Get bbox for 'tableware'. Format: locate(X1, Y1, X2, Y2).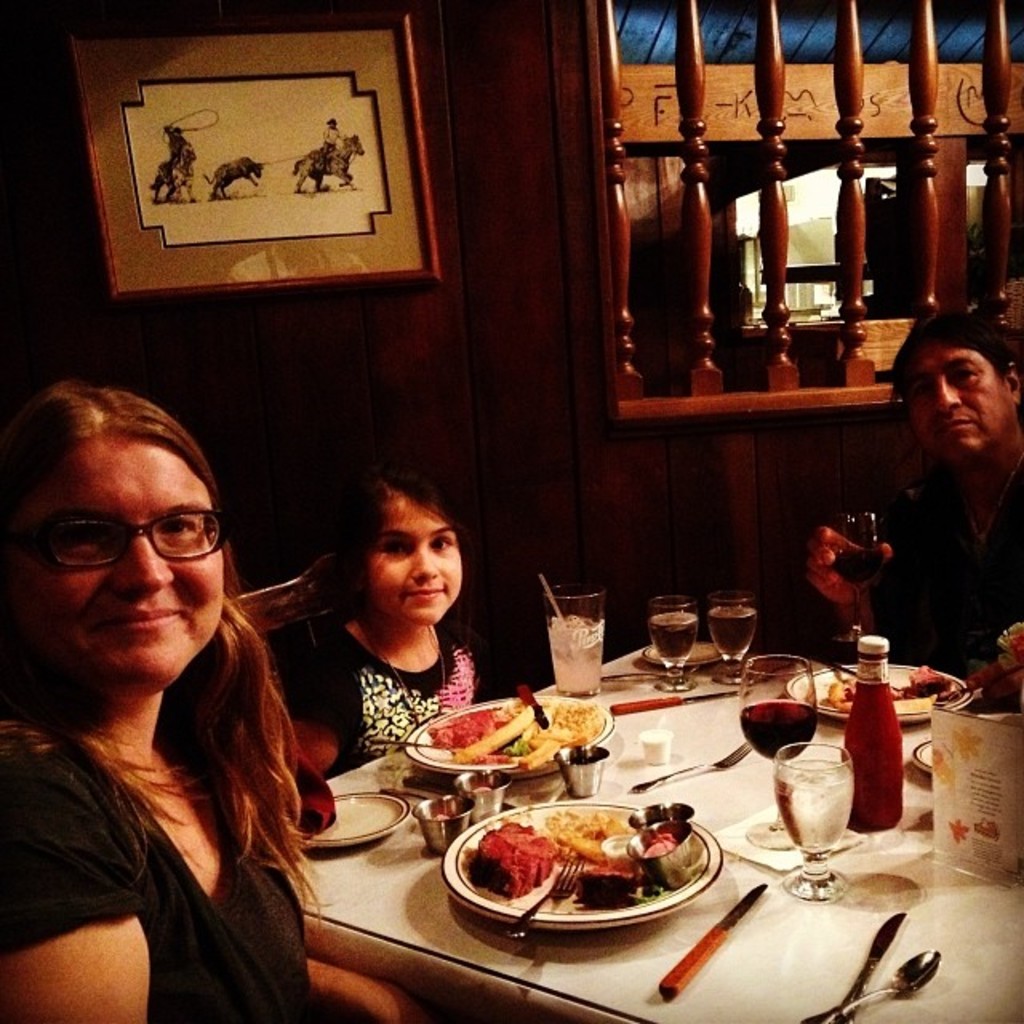
locate(917, 738, 938, 776).
